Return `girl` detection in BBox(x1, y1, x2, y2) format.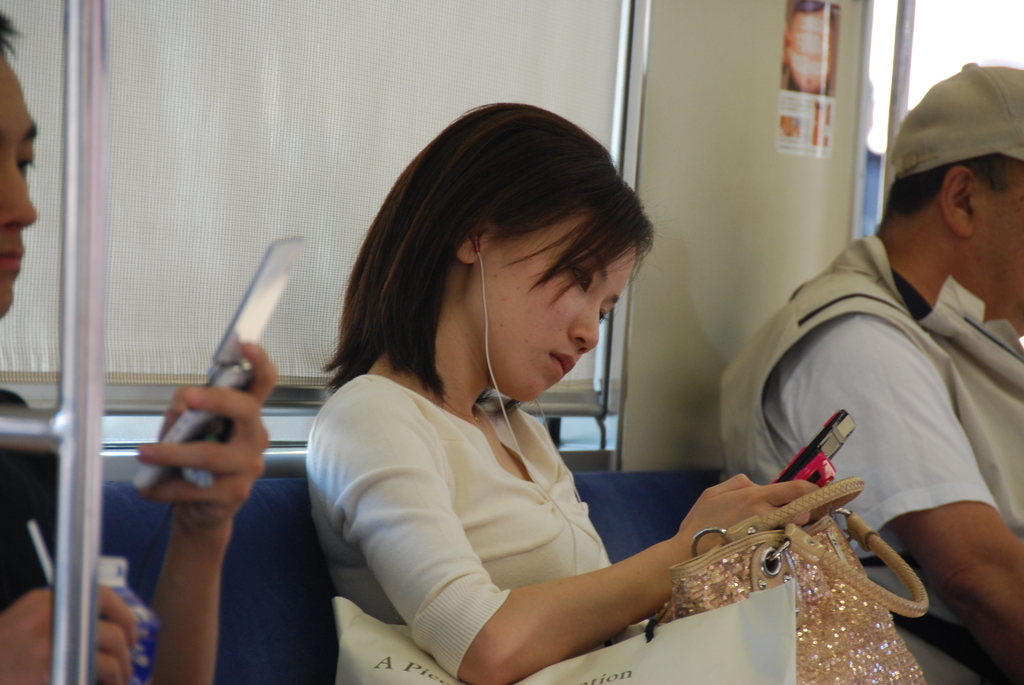
BBox(295, 100, 828, 684).
